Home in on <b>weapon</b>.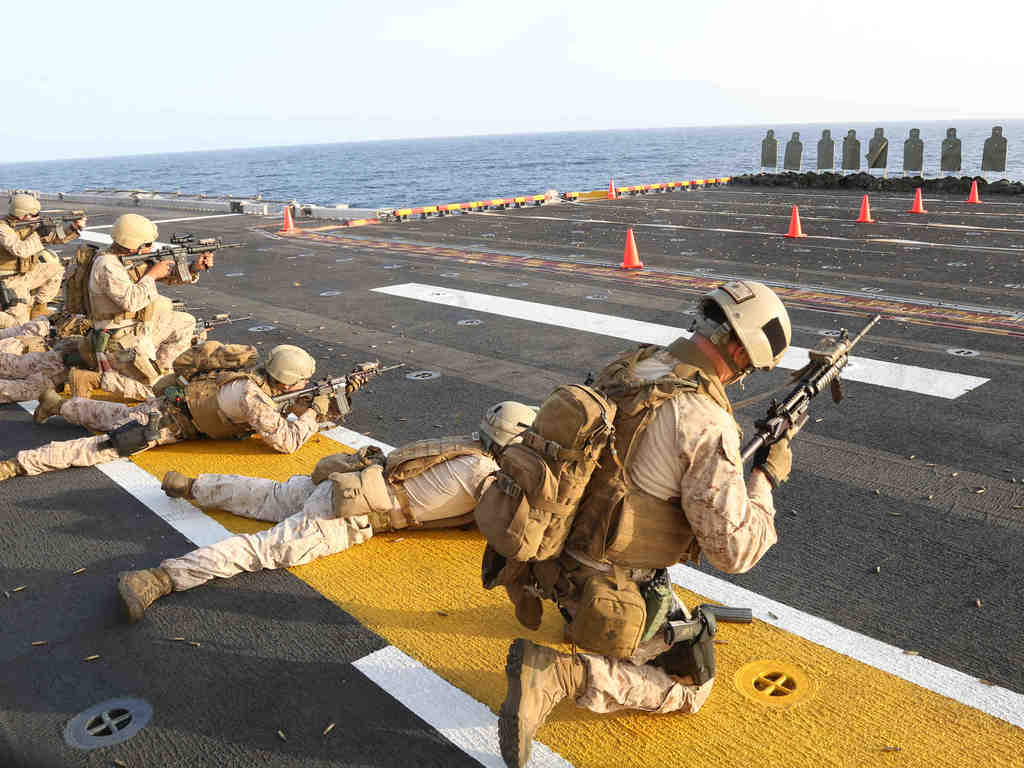
Homed in at [8, 212, 108, 239].
